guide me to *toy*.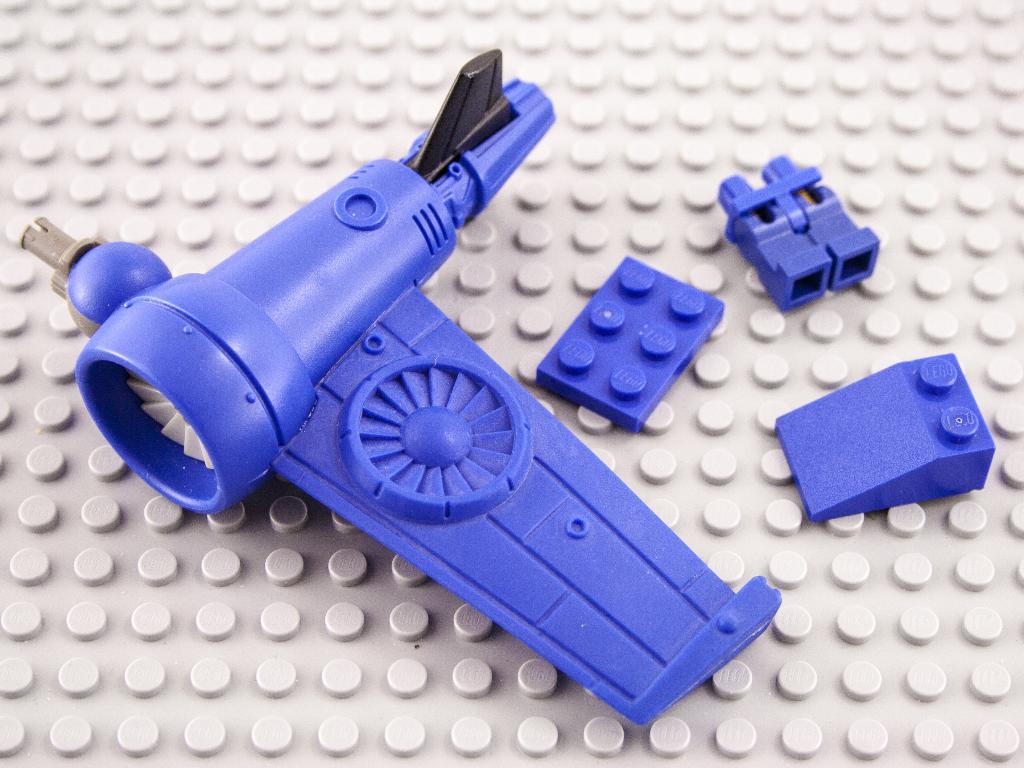
Guidance: 716, 152, 876, 310.
